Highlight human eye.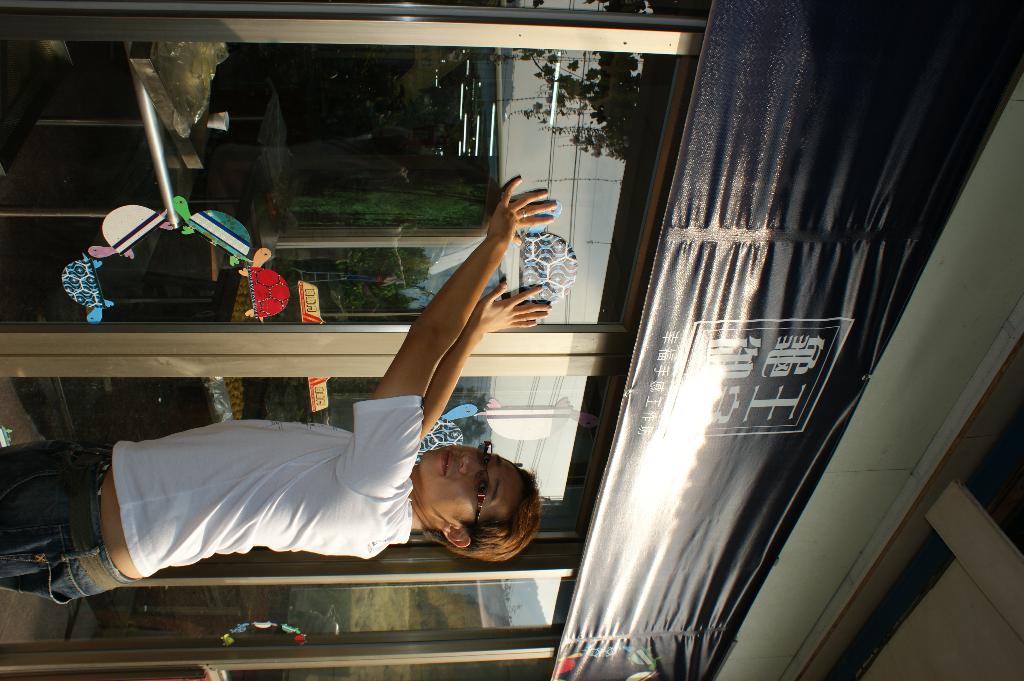
Highlighted region: region(479, 449, 492, 467).
